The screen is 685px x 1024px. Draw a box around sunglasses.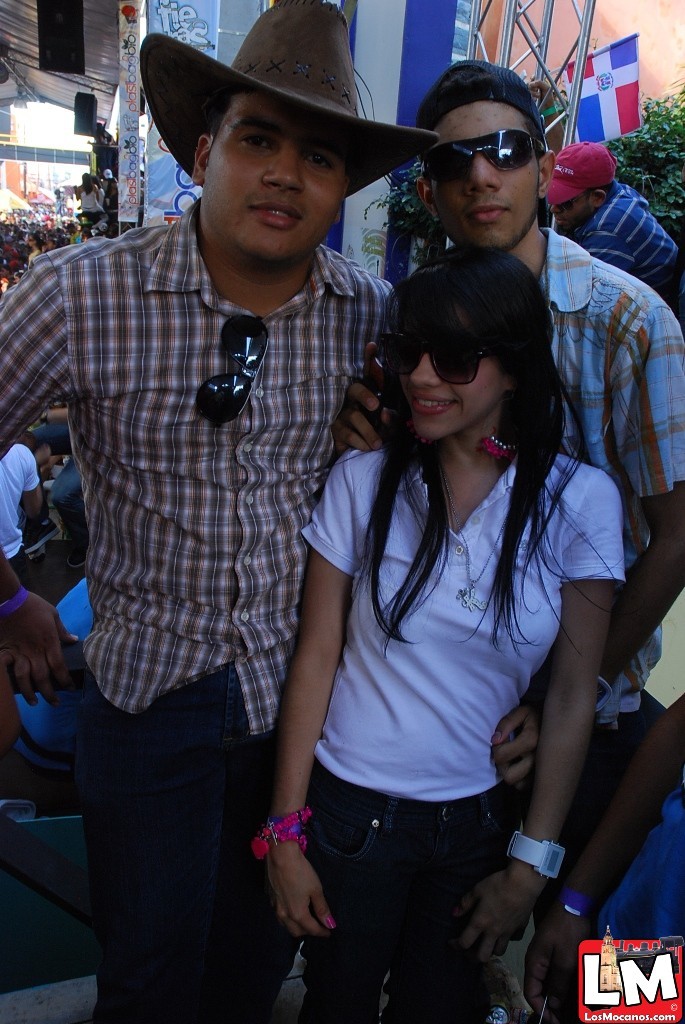
<bbox>393, 328, 512, 385</bbox>.
